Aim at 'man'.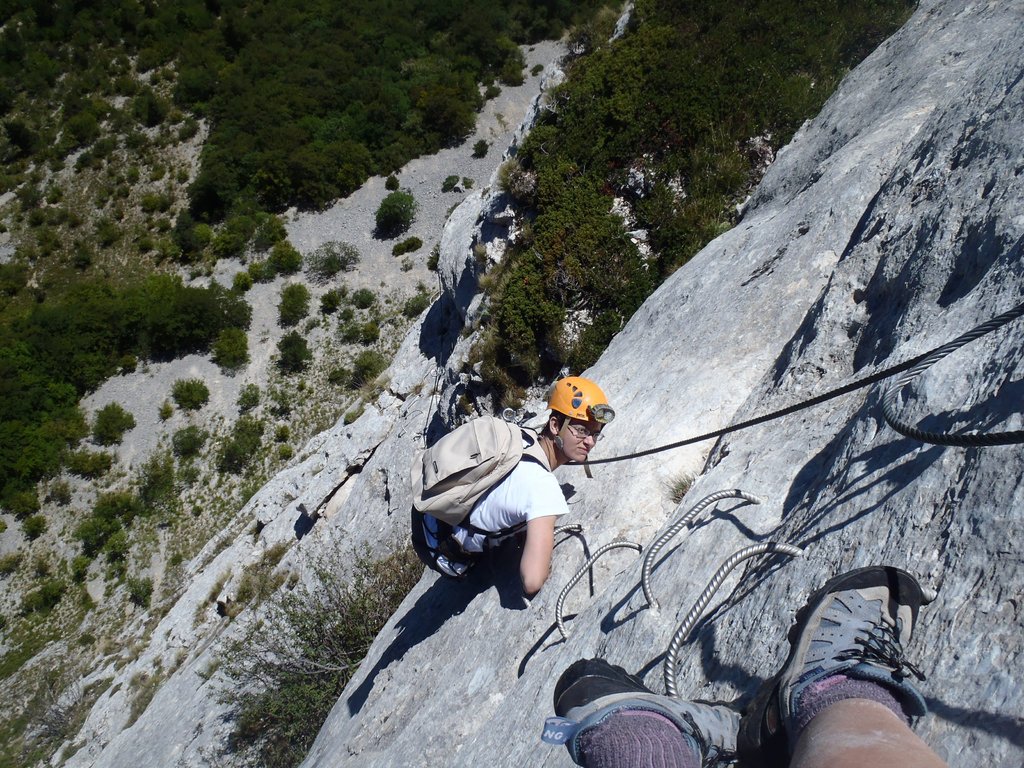
Aimed at {"left": 365, "top": 354, "right": 626, "bottom": 662}.
